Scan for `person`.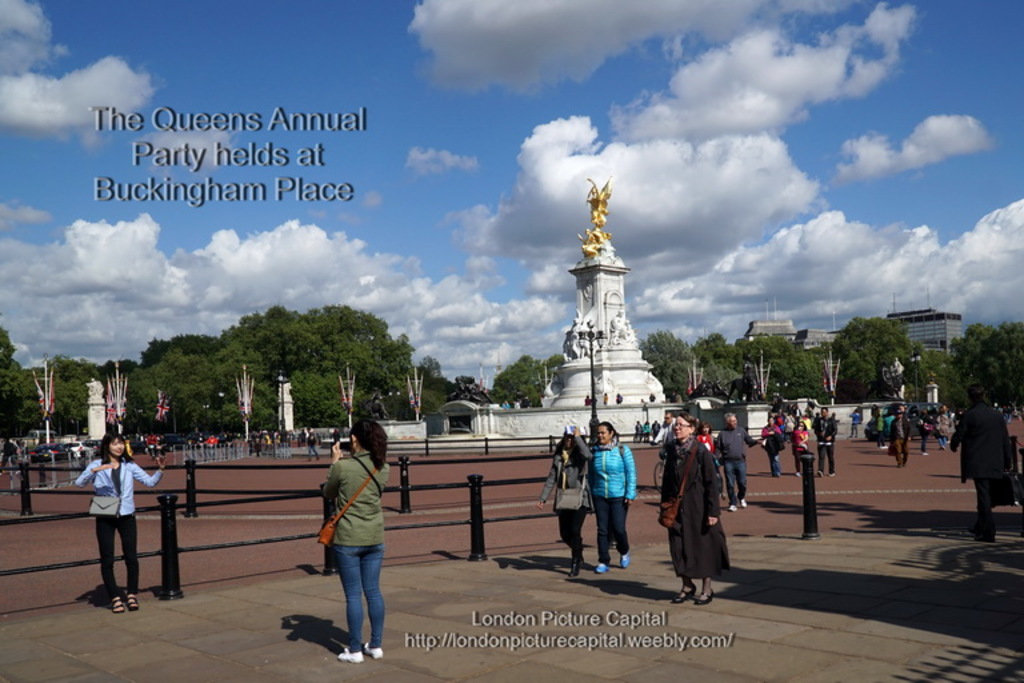
Scan result: crop(532, 422, 591, 579).
